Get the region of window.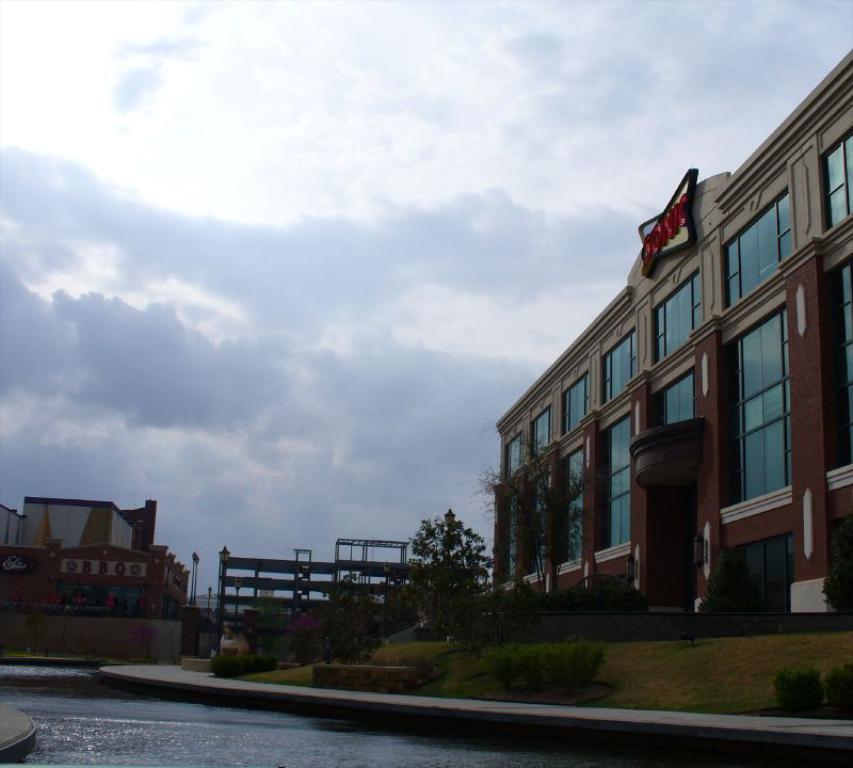
pyautogui.locateOnScreen(562, 369, 595, 436).
